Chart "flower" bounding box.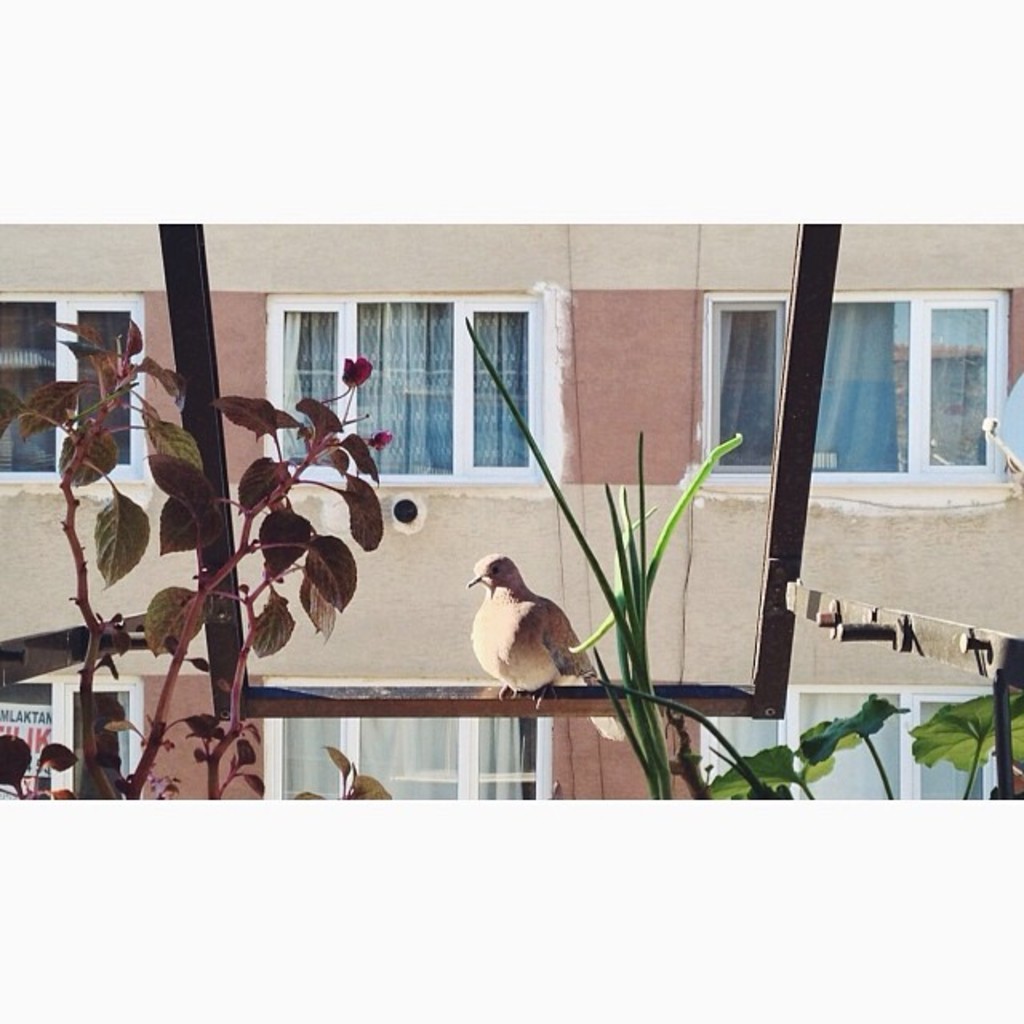
Charted: 365 429 394 454.
